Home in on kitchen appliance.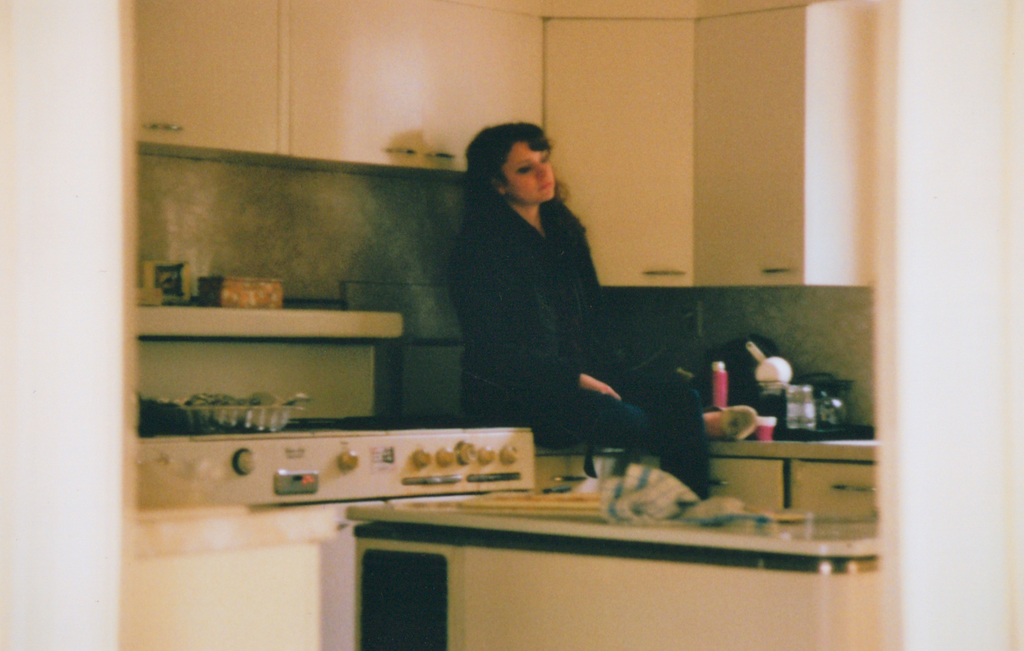
Homed in at (136, 417, 536, 508).
